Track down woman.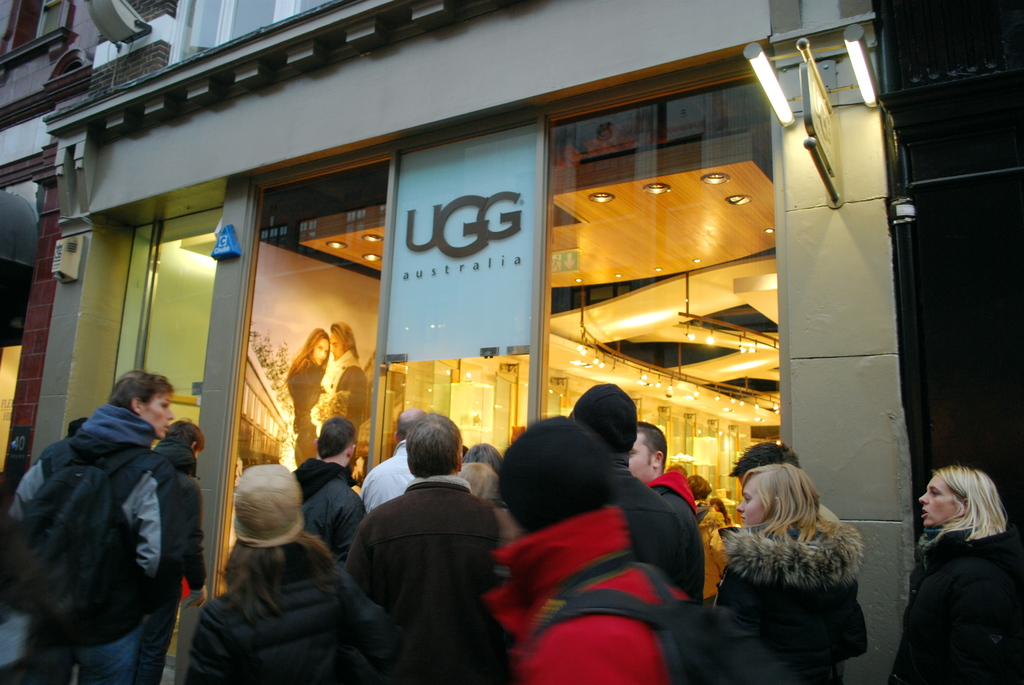
Tracked to {"left": 701, "top": 468, "right": 876, "bottom": 684}.
